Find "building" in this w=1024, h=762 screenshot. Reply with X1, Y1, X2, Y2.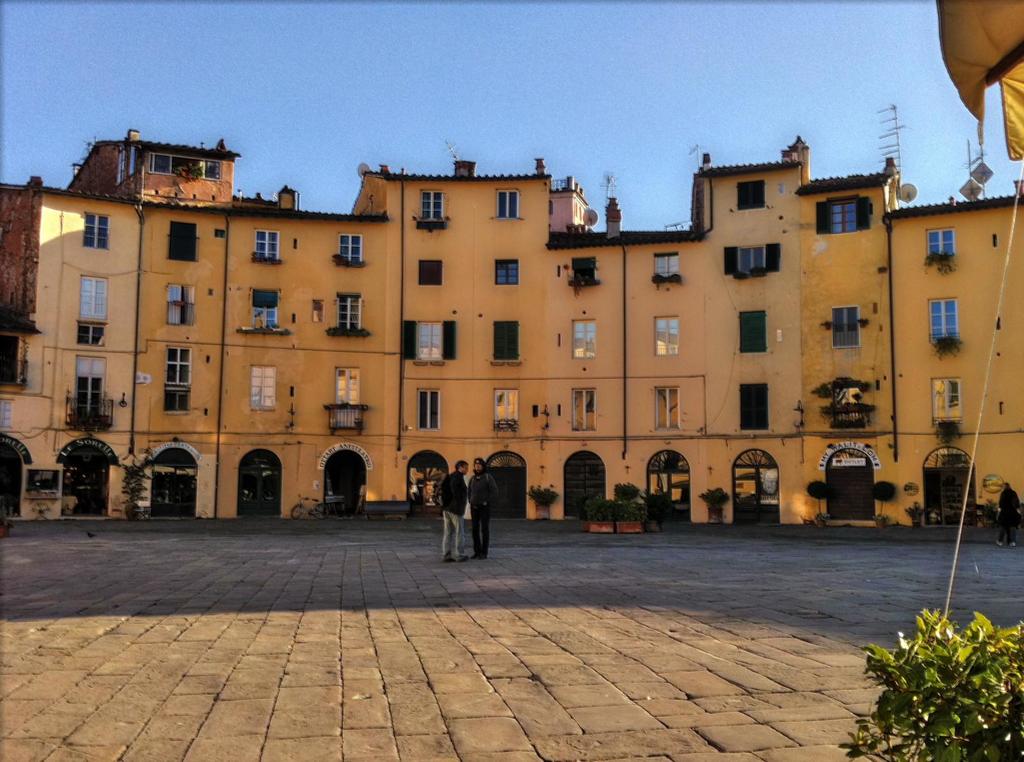
0, 129, 1023, 551.
